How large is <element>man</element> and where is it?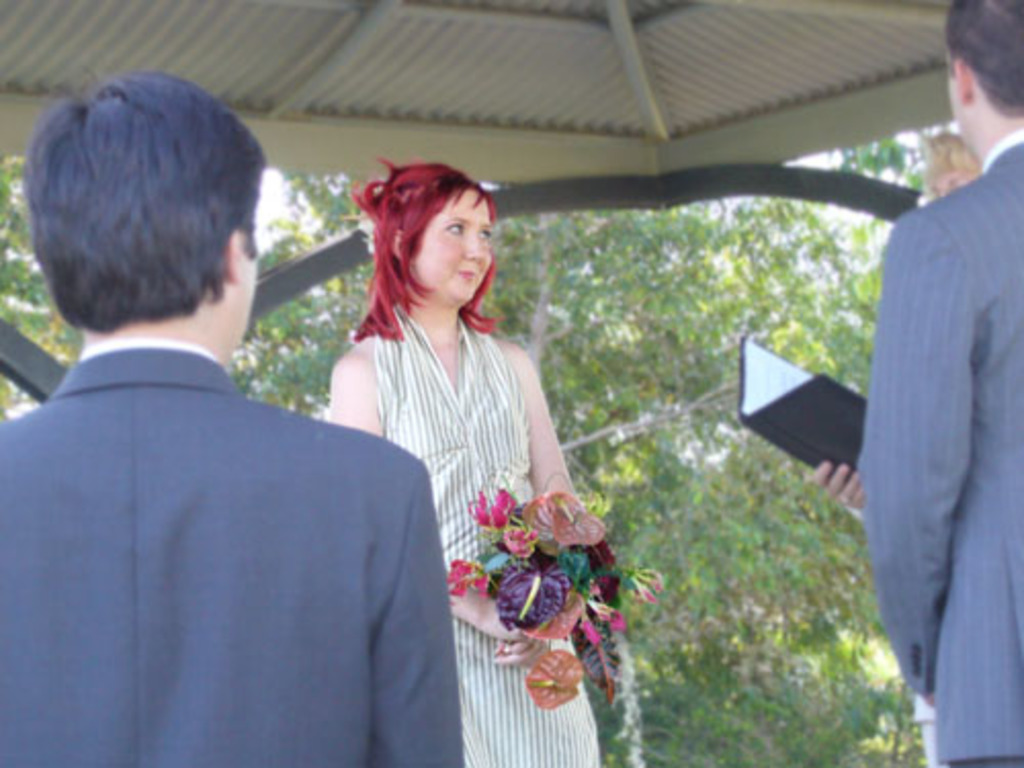
Bounding box: 854,0,1022,766.
